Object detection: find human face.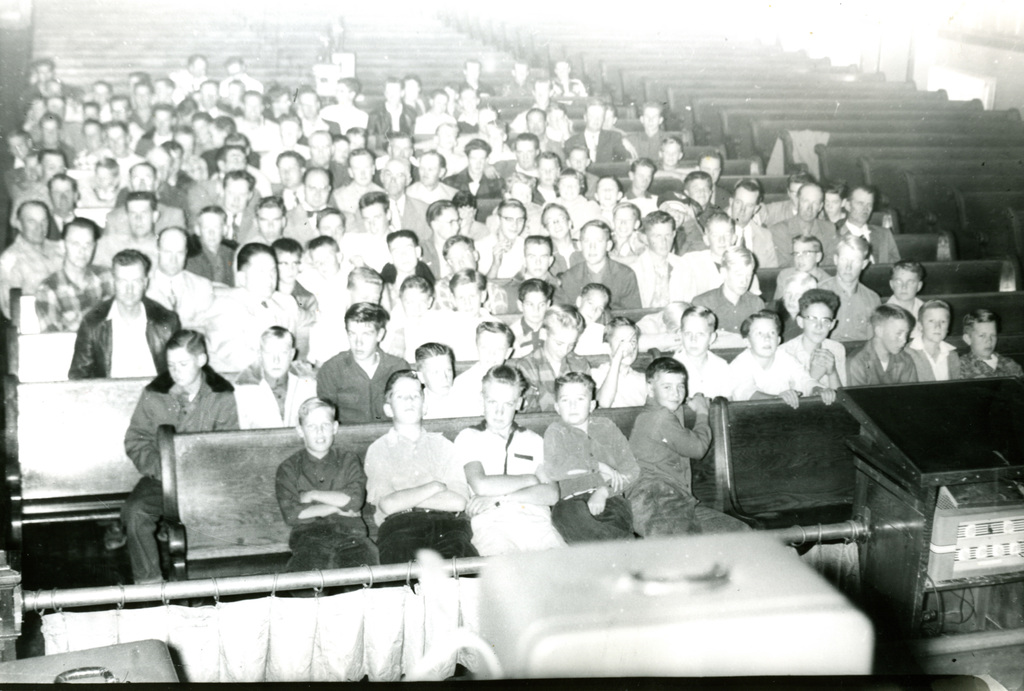
<bbox>40, 115, 62, 146</bbox>.
